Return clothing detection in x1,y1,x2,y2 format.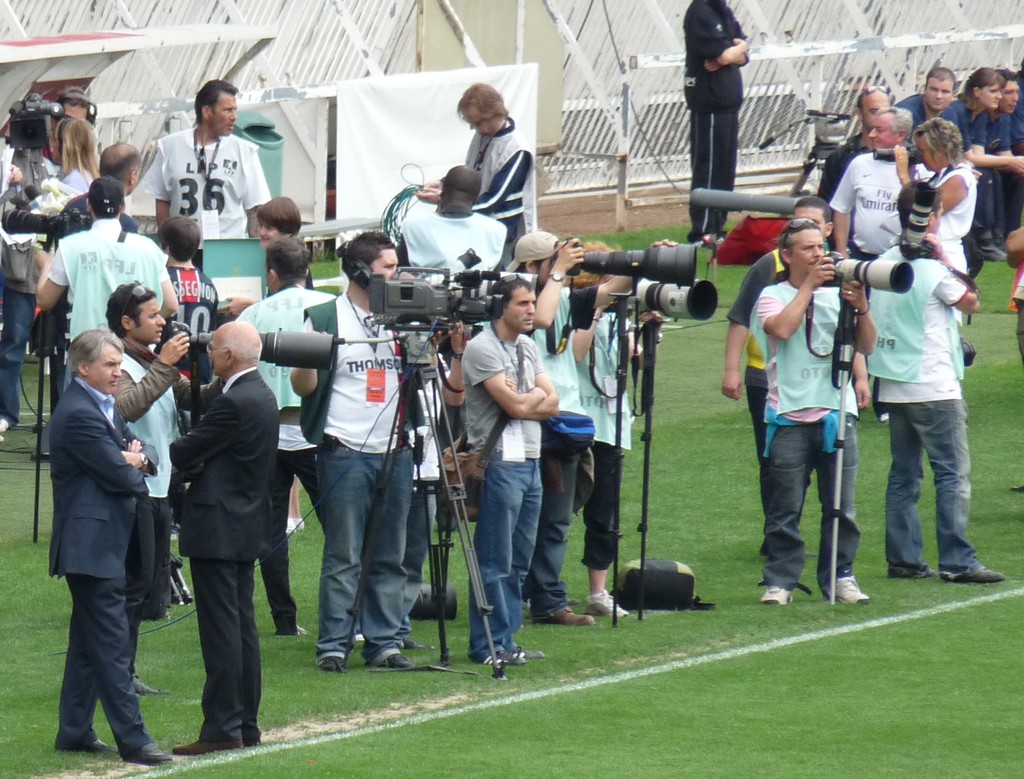
230,285,327,627.
